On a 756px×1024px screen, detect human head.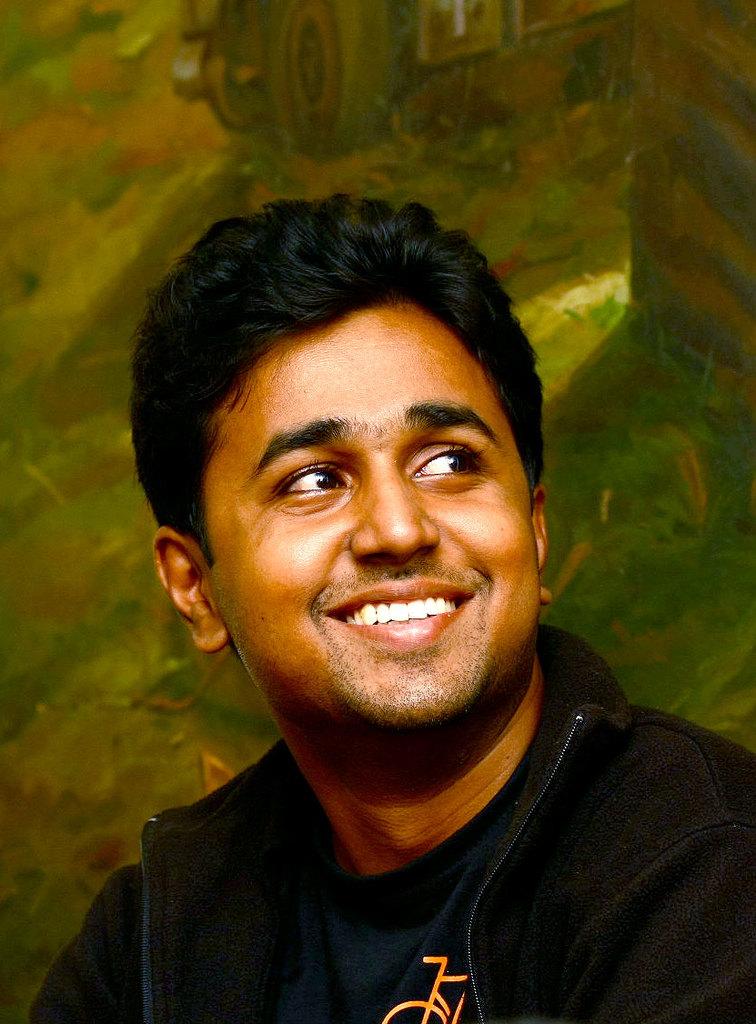
129, 200, 550, 756.
